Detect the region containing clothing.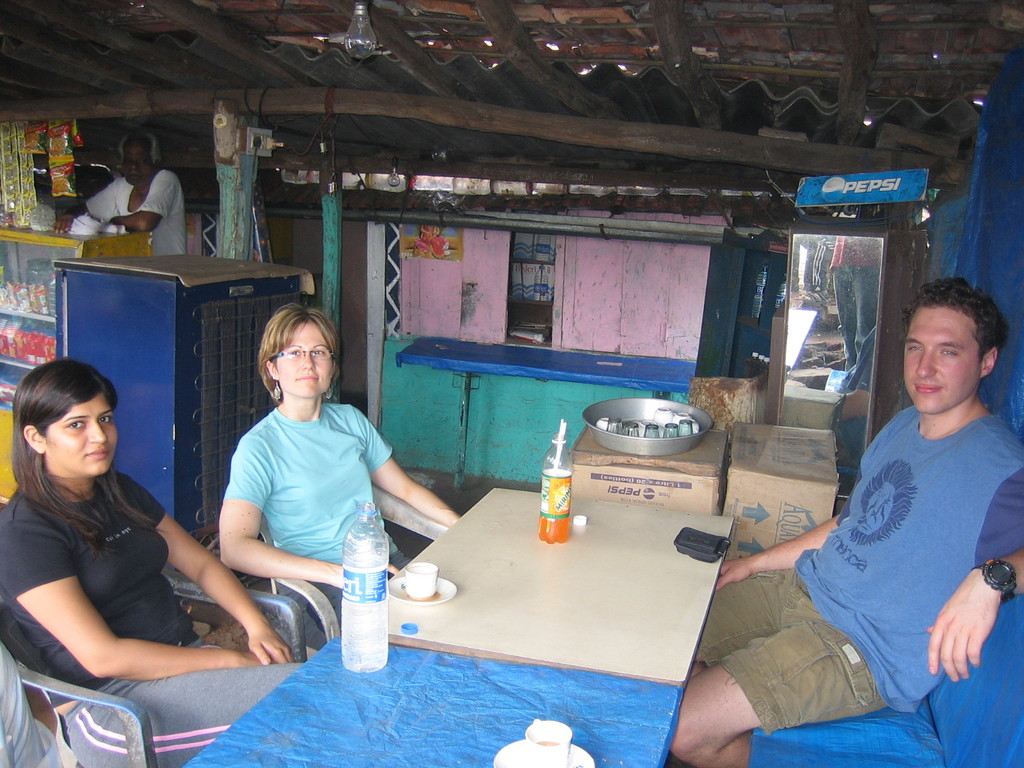
(x1=0, y1=465, x2=308, y2=767).
